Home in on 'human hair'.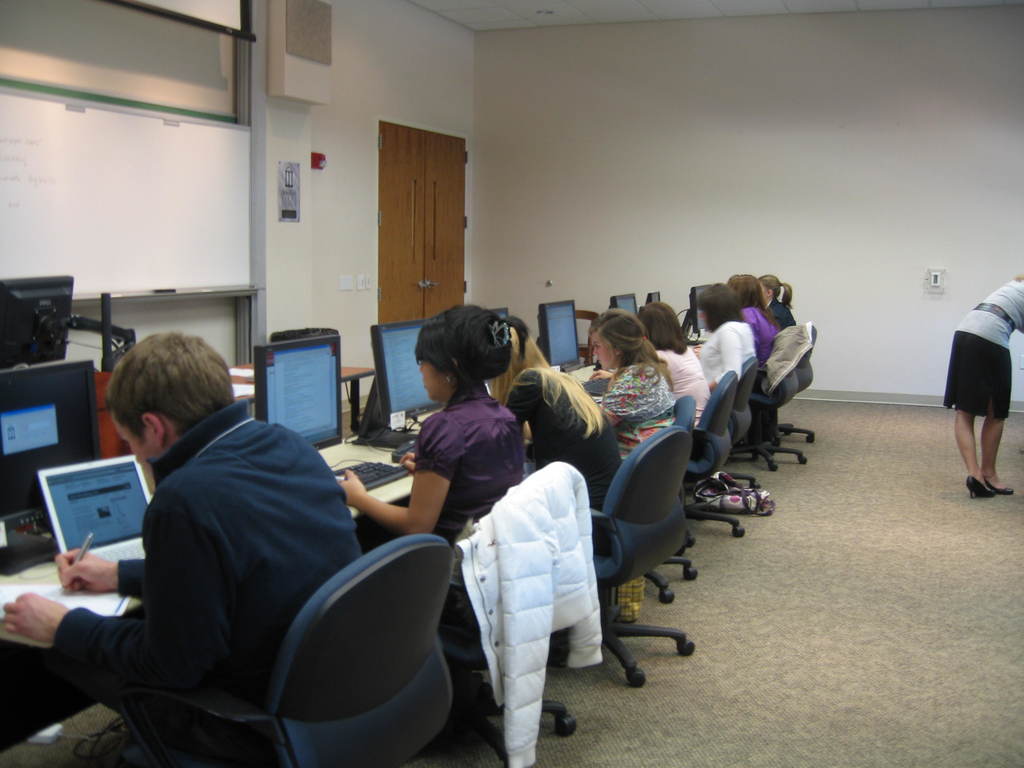
Homed in at [x1=763, y1=274, x2=799, y2=315].
